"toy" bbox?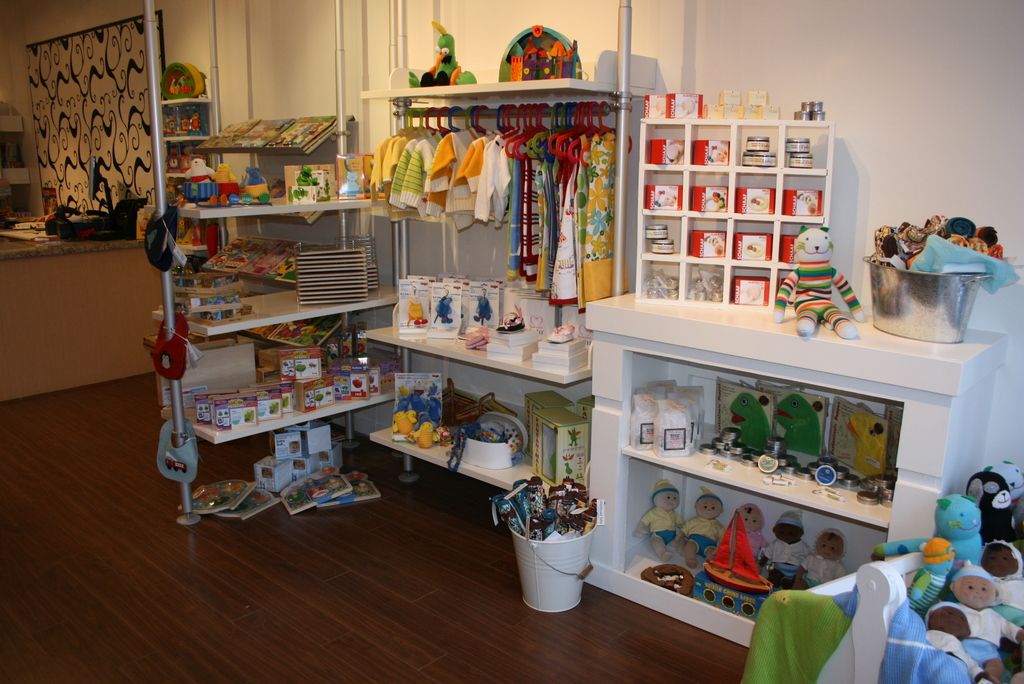
[x1=285, y1=160, x2=333, y2=206]
